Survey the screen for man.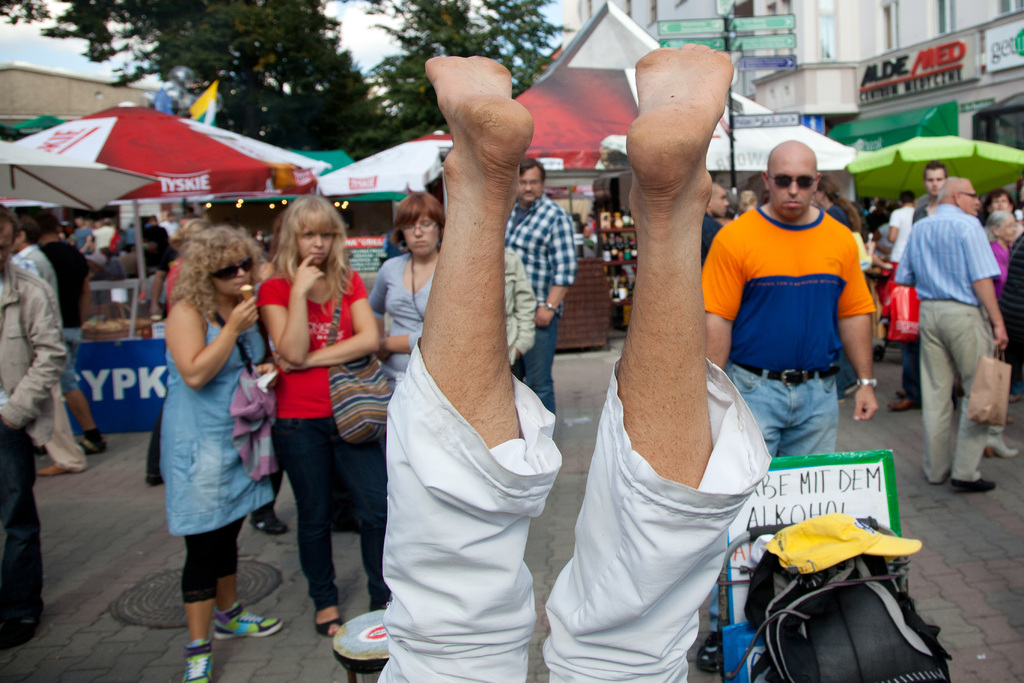
Survey found: detection(378, 42, 771, 682).
